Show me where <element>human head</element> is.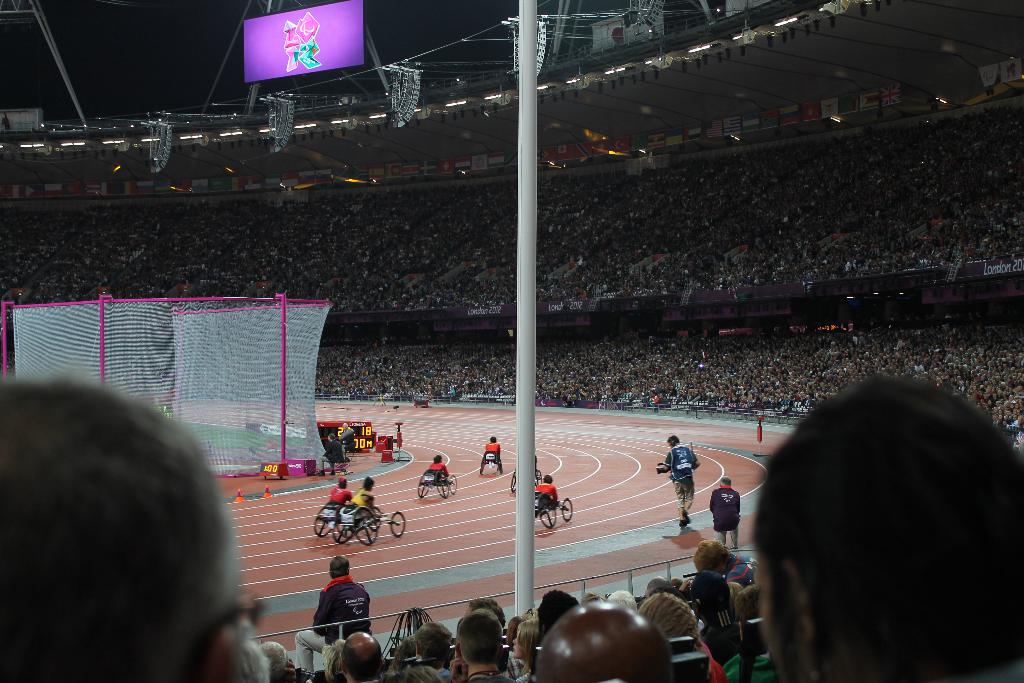
<element>human head</element> is at select_region(733, 583, 764, 620).
